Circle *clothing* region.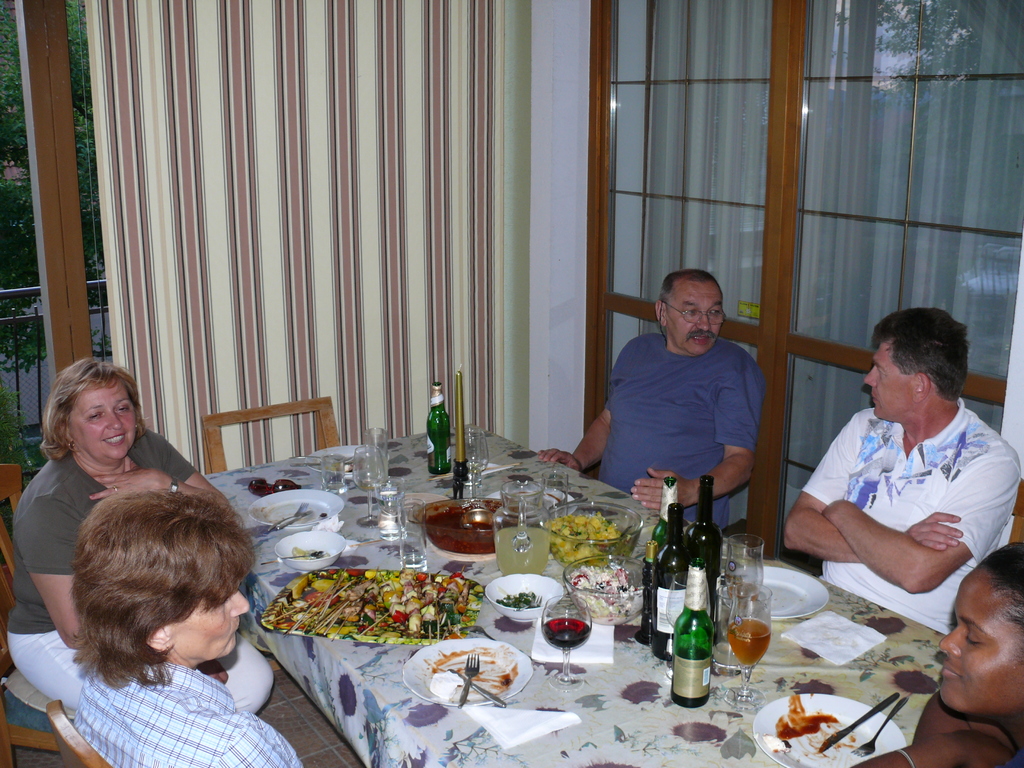
Region: box(599, 321, 760, 547).
